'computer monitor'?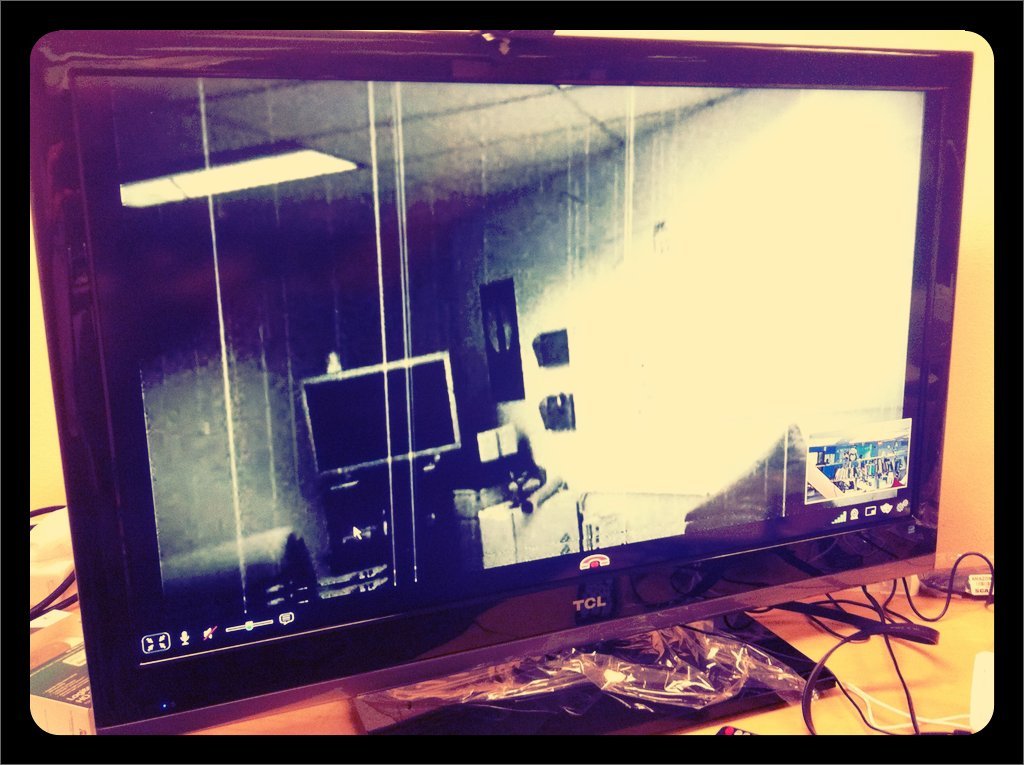
x1=0 y1=1 x2=1003 y2=735
